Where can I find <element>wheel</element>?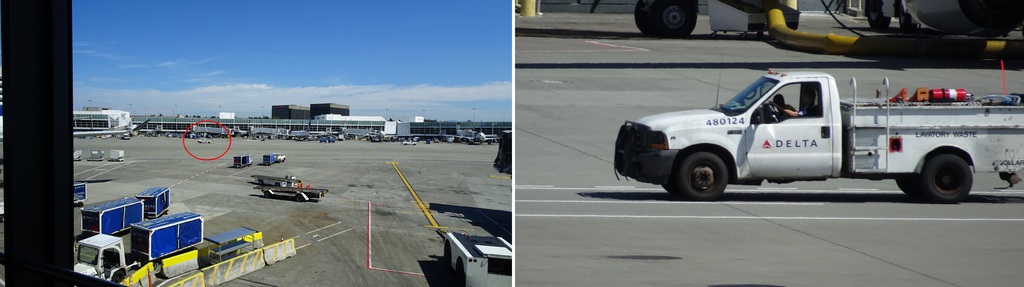
You can find it at region(632, 0, 652, 37).
